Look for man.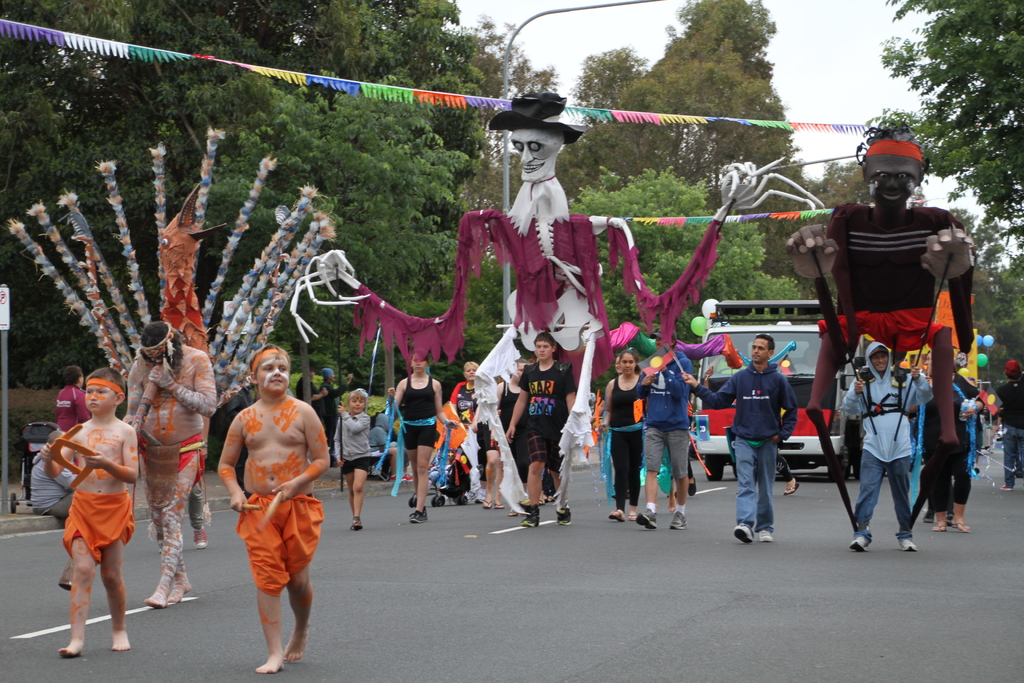
Found: [x1=315, y1=366, x2=350, y2=466].
